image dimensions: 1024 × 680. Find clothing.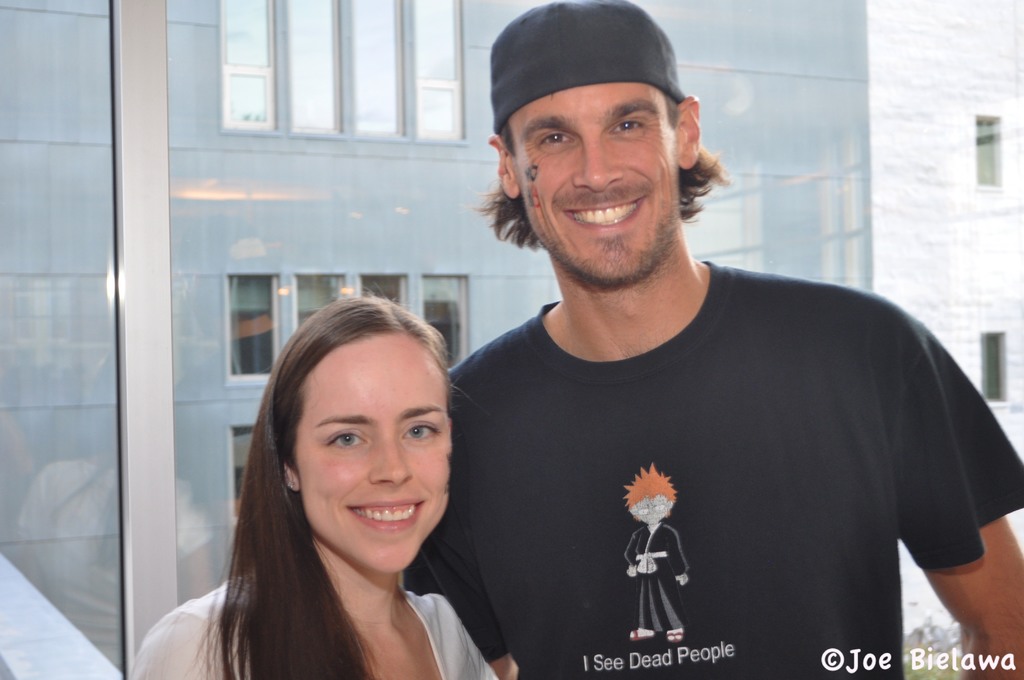
[left=404, top=257, right=1023, bottom=679].
